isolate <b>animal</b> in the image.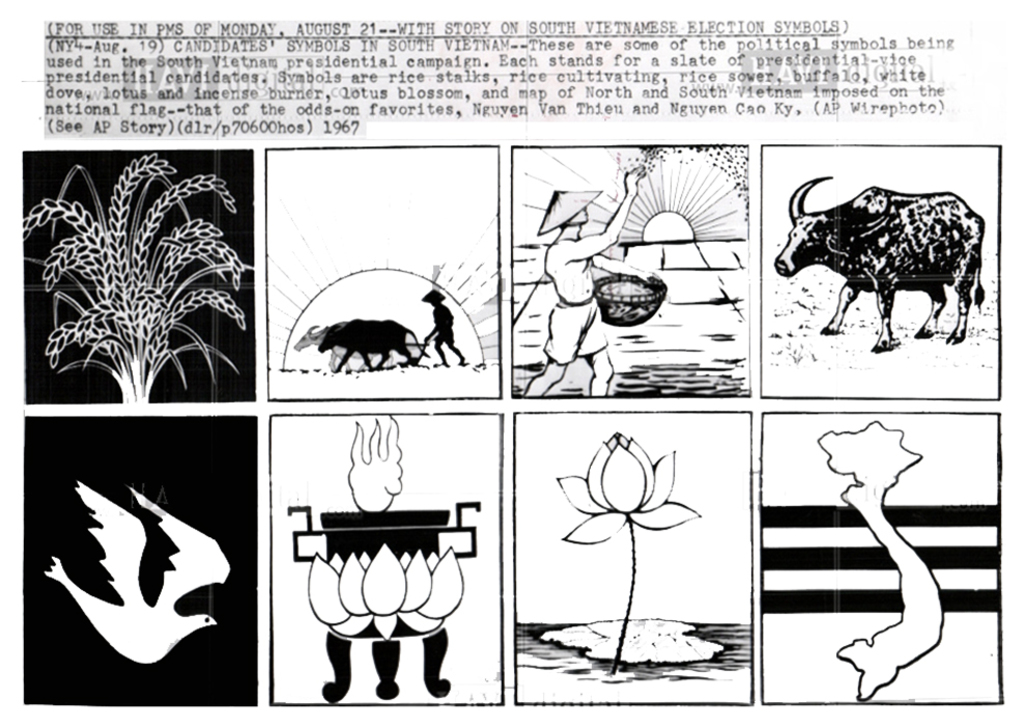
Isolated region: (left=317, top=320, right=432, bottom=376).
